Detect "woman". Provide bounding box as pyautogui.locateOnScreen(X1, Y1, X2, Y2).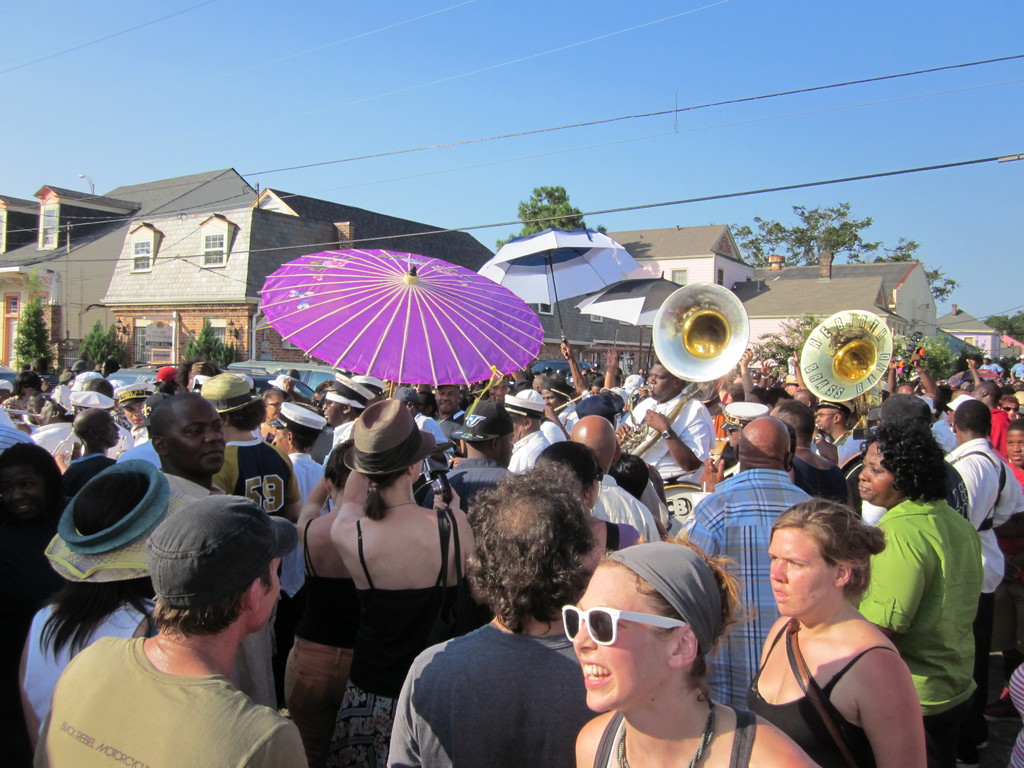
pyautogui.locateOnScreen(562, 534, 821, 767).
